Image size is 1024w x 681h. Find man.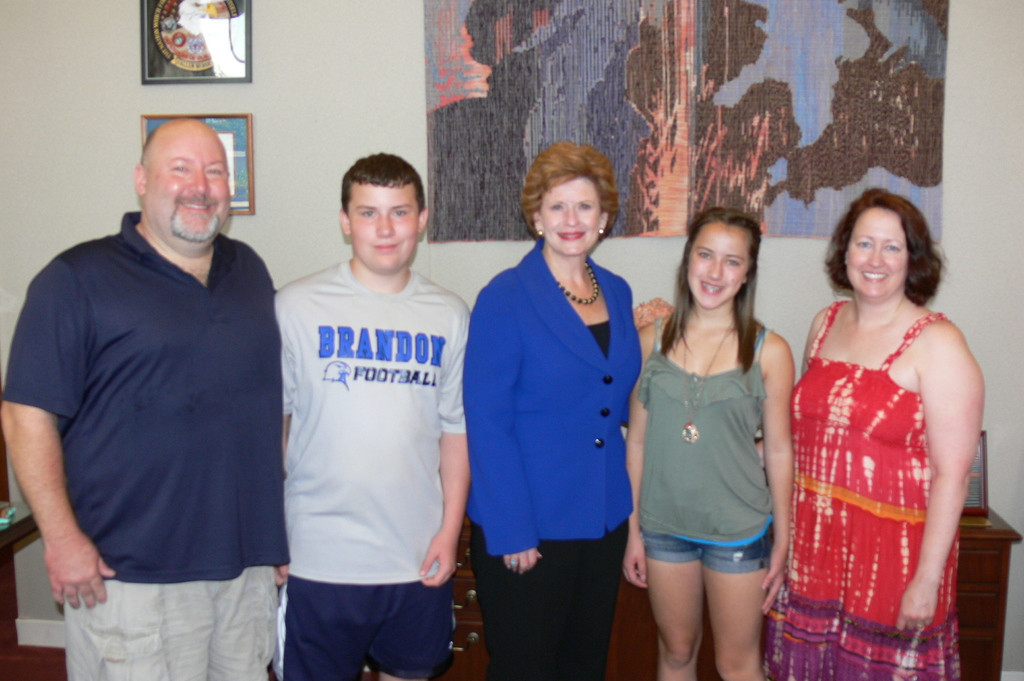
(13,81,299,665).
